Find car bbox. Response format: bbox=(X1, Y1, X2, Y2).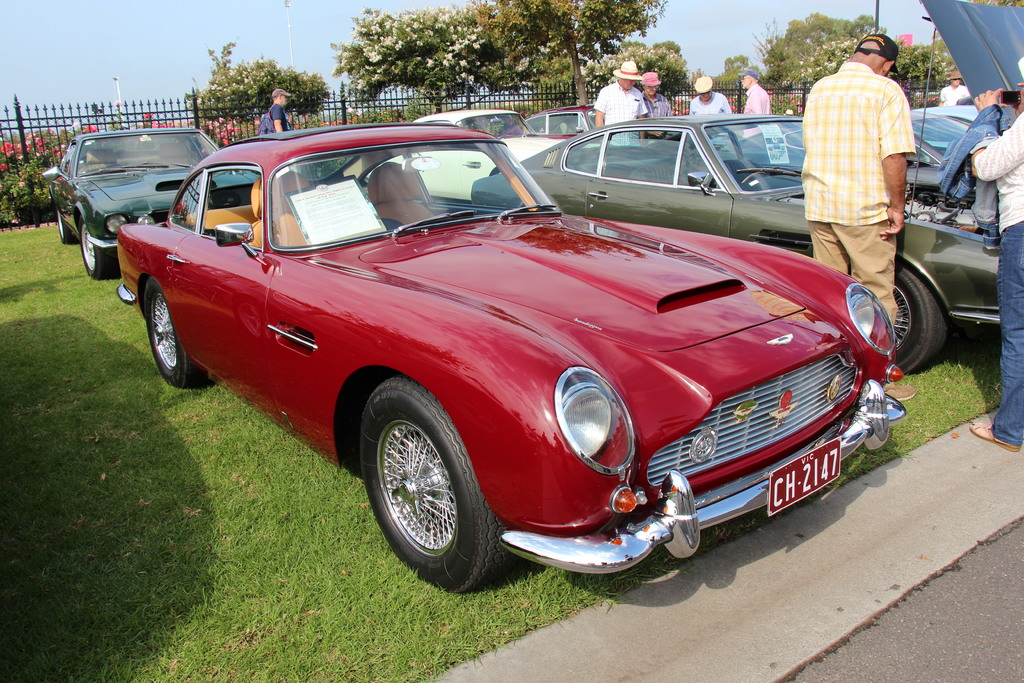
bbox=(467, 111, 1007, 371).
